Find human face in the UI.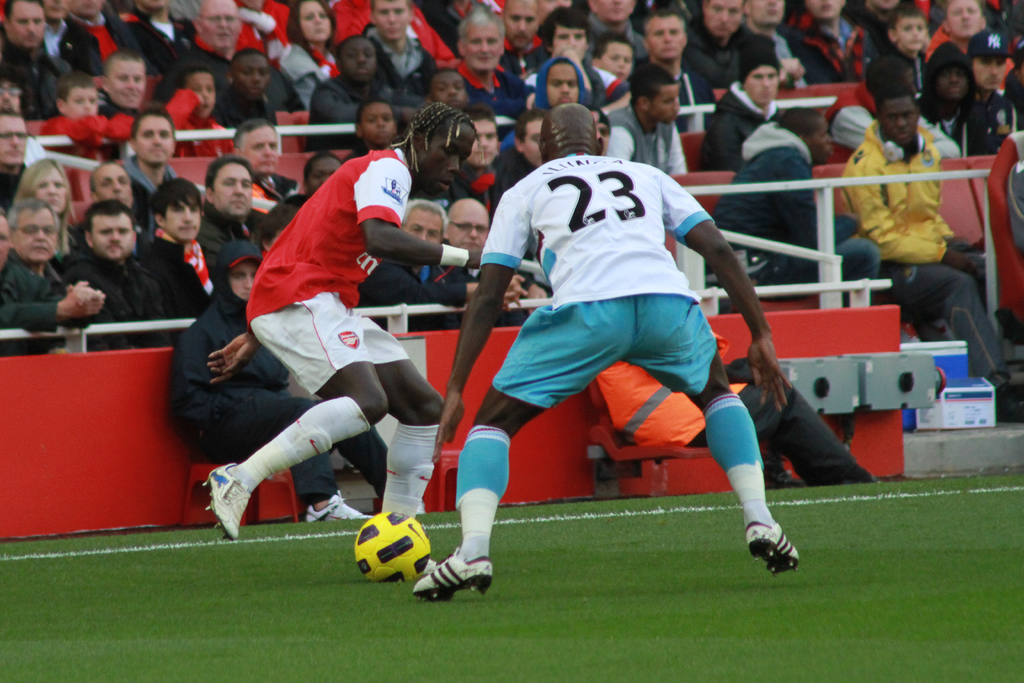
UI element at left=68, top=84, right=98, bottom=121.
